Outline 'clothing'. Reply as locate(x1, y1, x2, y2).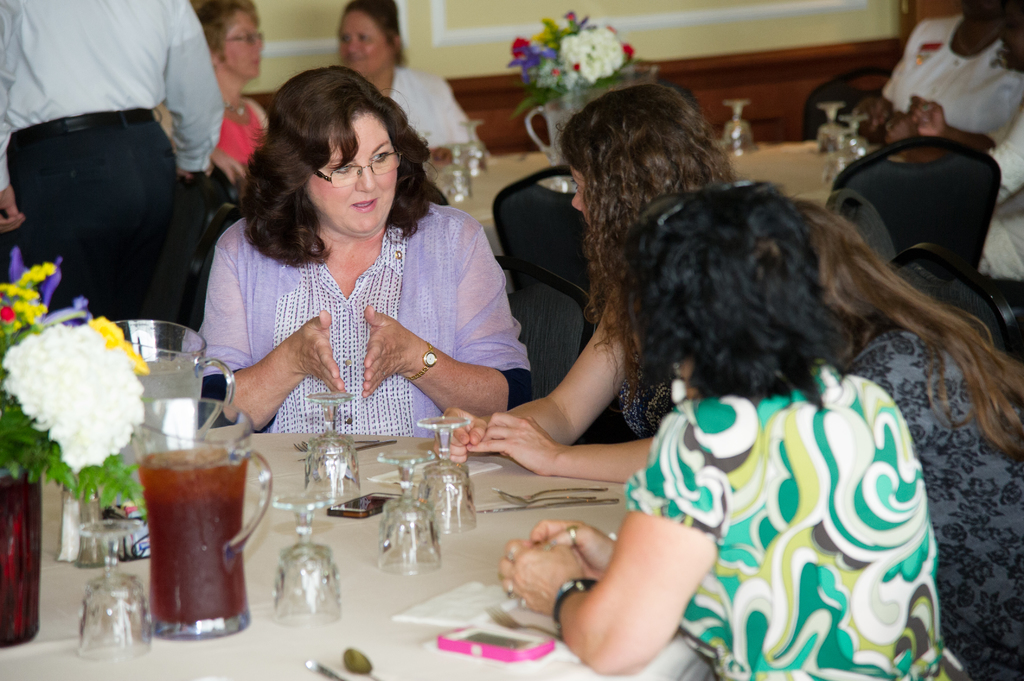
locate(835, 321, 1021, 680).
